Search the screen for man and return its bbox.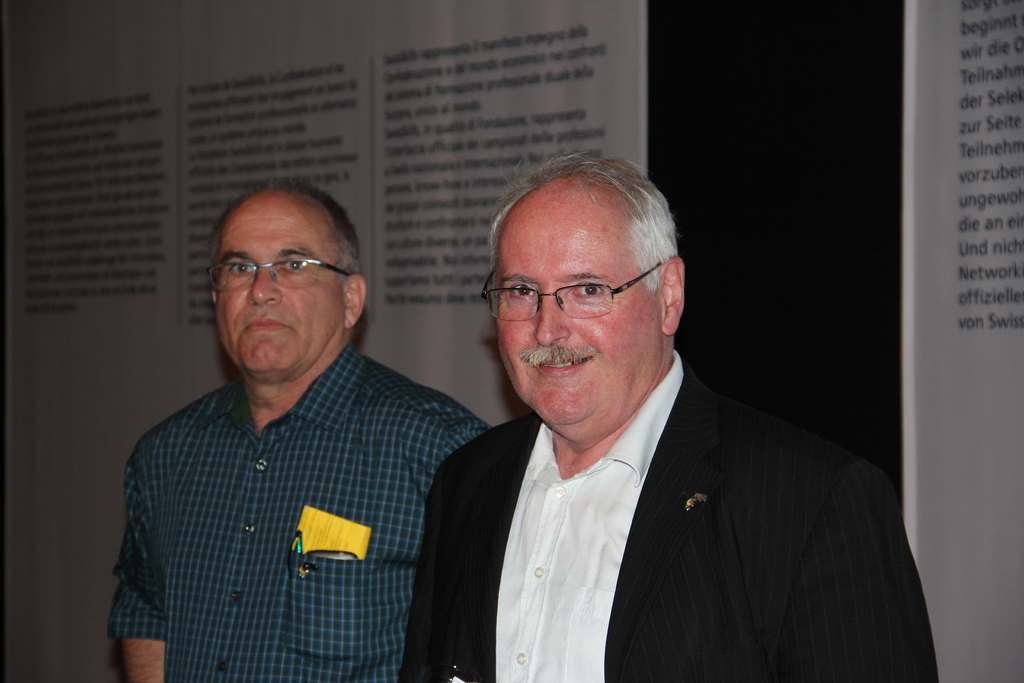
Found: 109/184/493/682.
